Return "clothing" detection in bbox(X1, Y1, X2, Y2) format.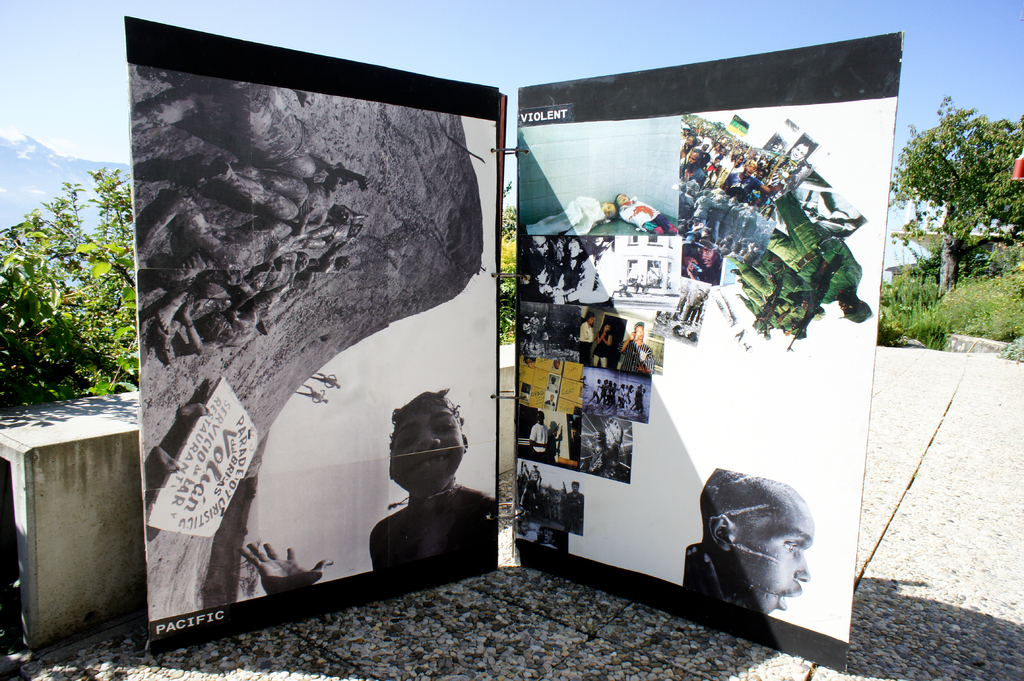
bbox(514, 470, 584, 534).
